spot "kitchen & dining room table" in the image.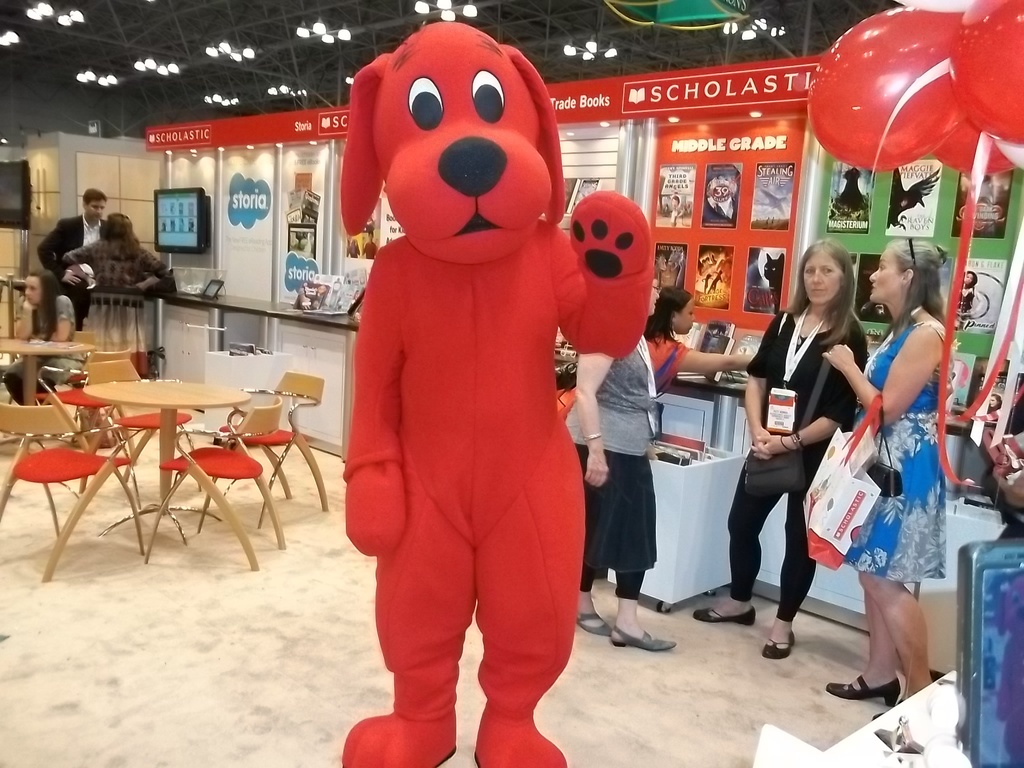
"kitchen & dining room table" found at 27:354:273:547.
